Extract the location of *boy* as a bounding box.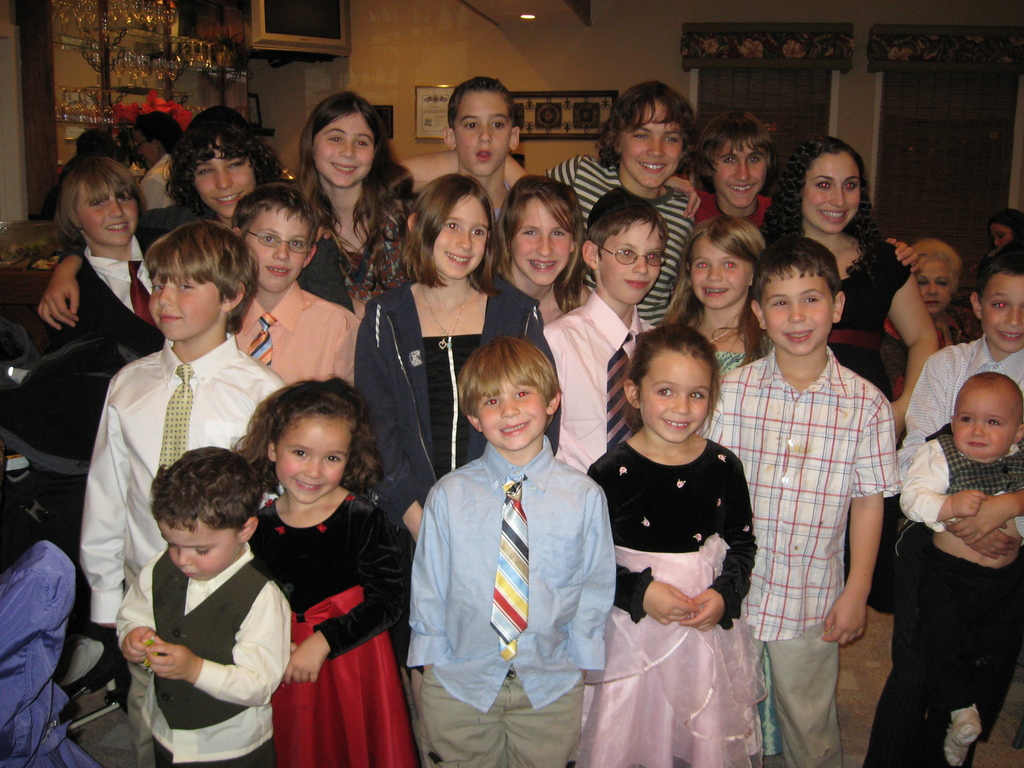
[892, 365, 1023, 767].
